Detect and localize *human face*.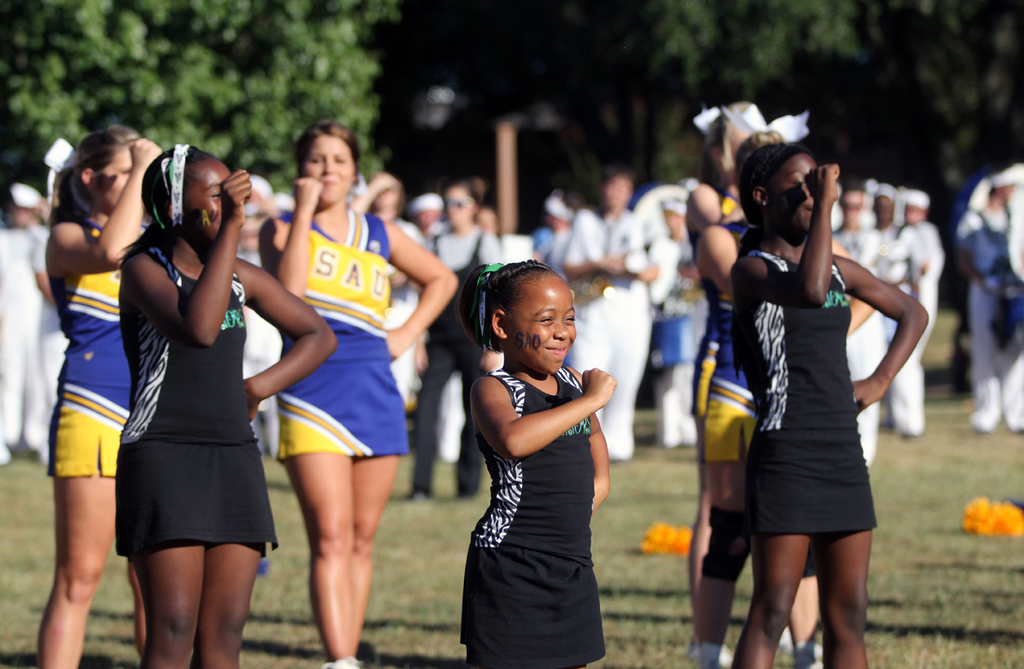
Localized at locate(506, 271, 575, 374).
